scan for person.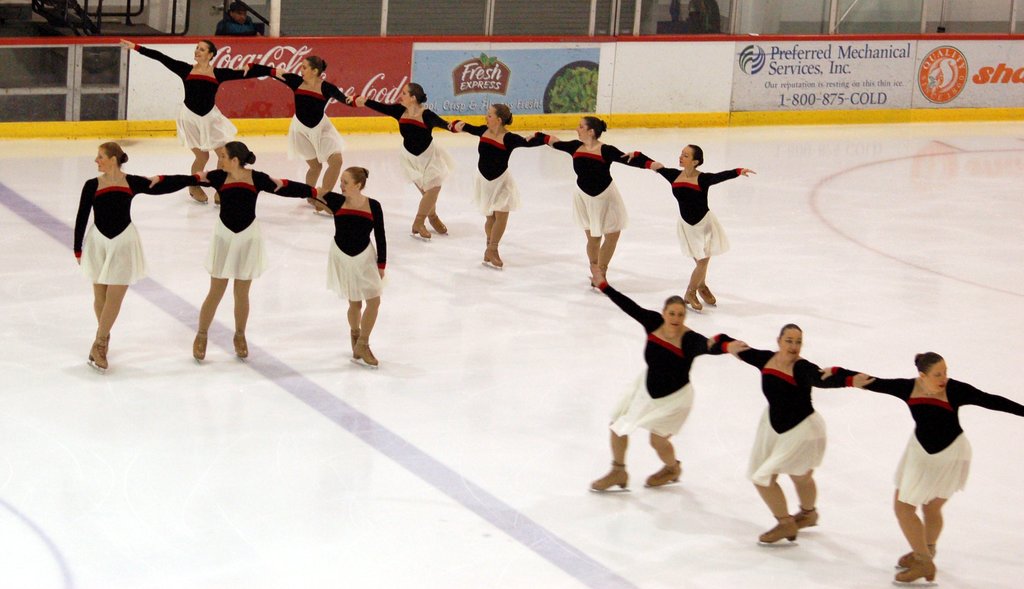
Scan result: <bbox>659, 126, 747, 315</bbox>.
